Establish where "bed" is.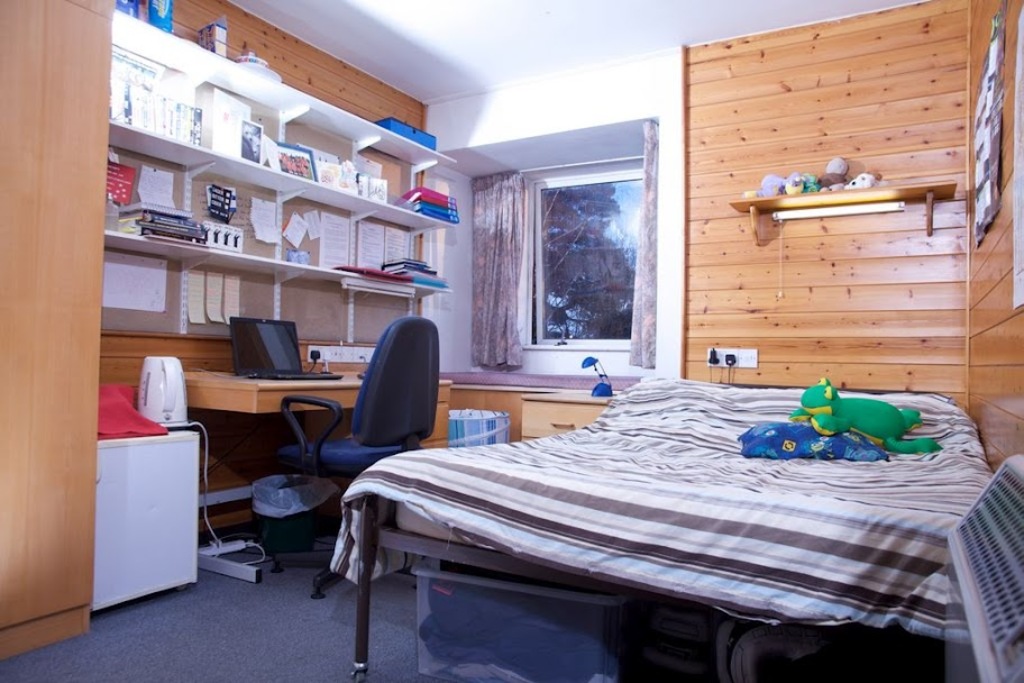
Established at x1=326 y1=367 x2=1005 y2=682.
